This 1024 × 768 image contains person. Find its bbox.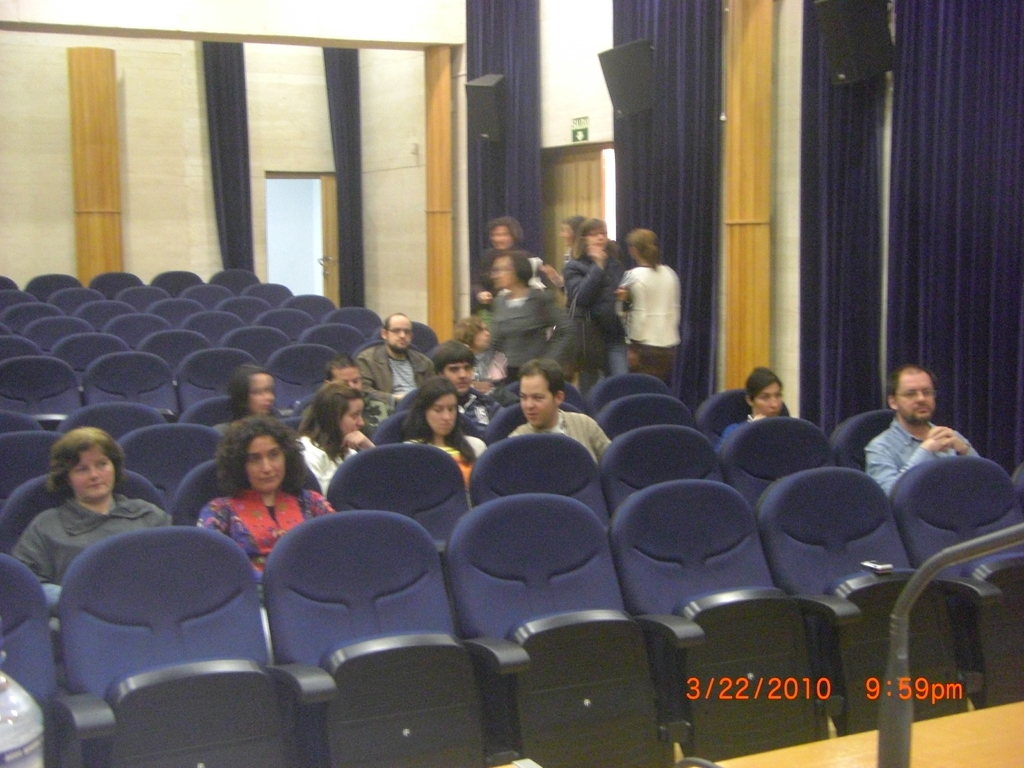
pyautogui.locateOnScreen(479, 246, 580, 380).
